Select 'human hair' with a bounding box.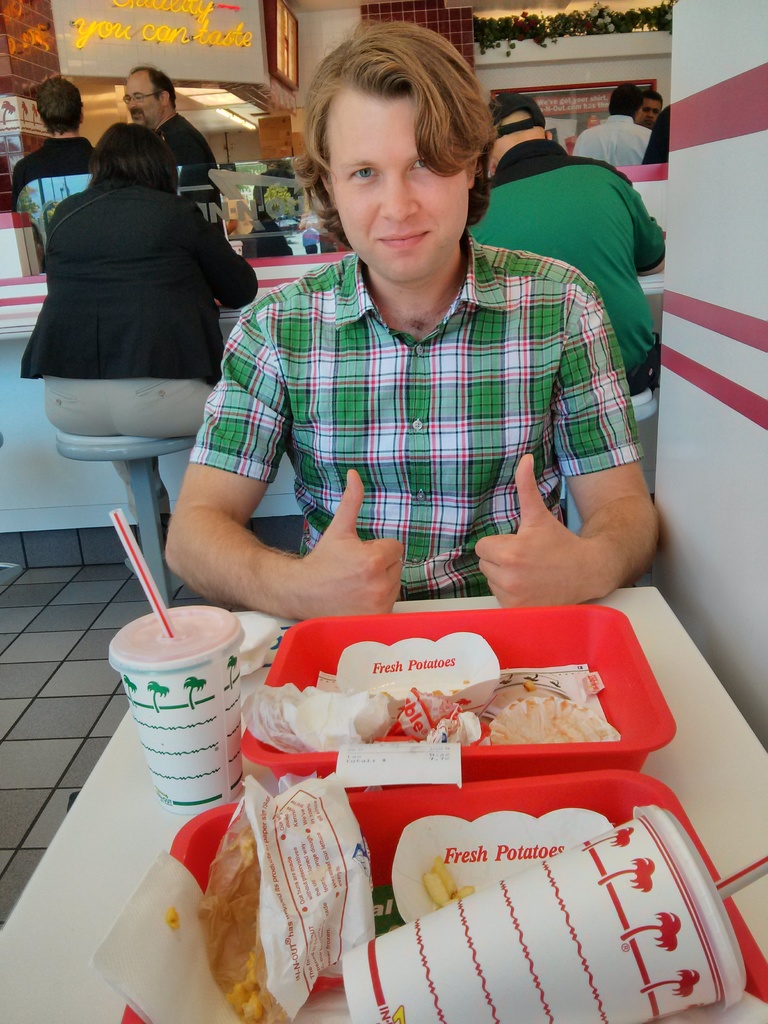
region(606, 82, 646, 116).
